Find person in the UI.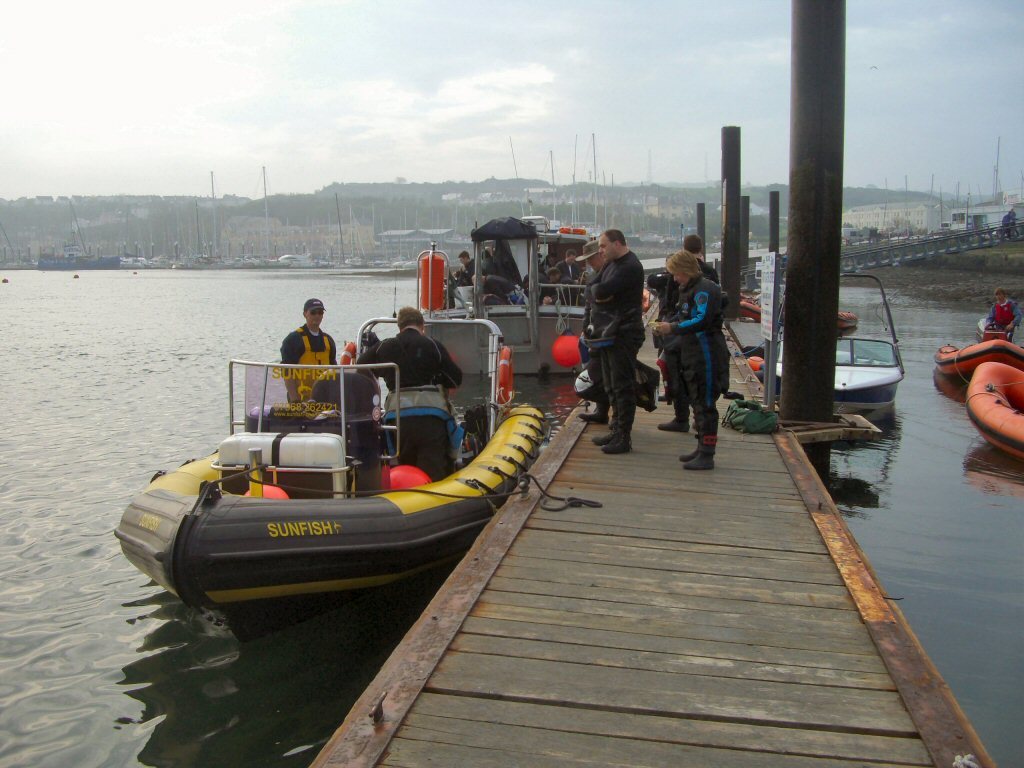
UI element at detection(648, 247, 727, 477).
